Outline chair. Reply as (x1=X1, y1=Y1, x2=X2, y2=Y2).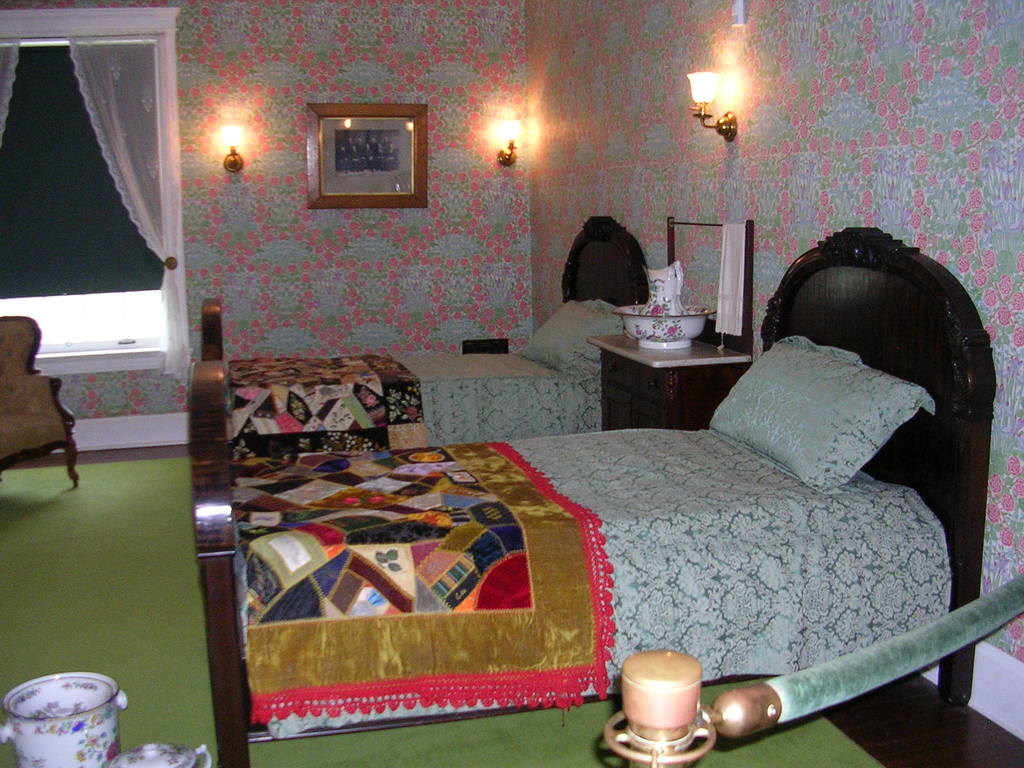
(x1=0, y1=304, x2=89, y2=496).
